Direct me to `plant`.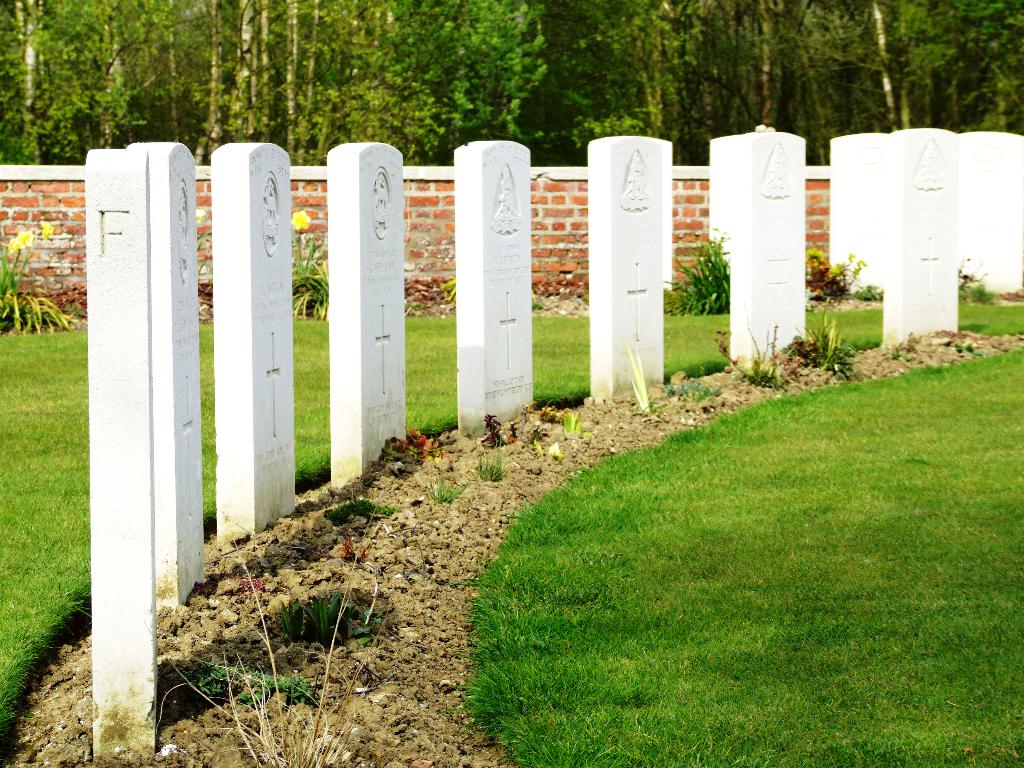
Direction: 397,309,467,440.
